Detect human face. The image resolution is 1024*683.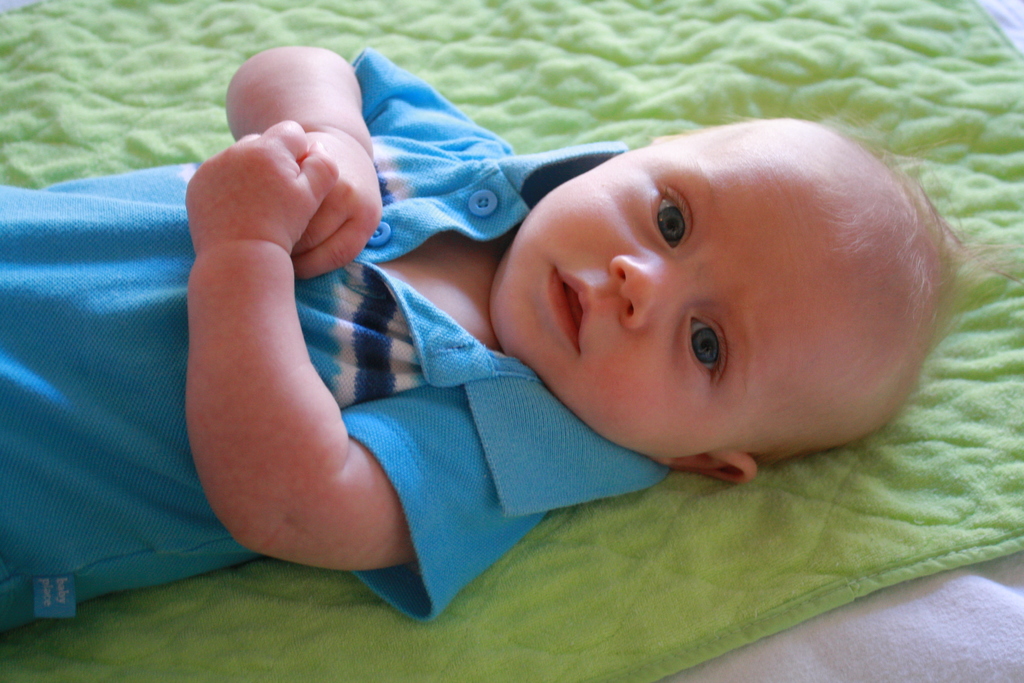
bbox=[492, 124, 859, 456].
